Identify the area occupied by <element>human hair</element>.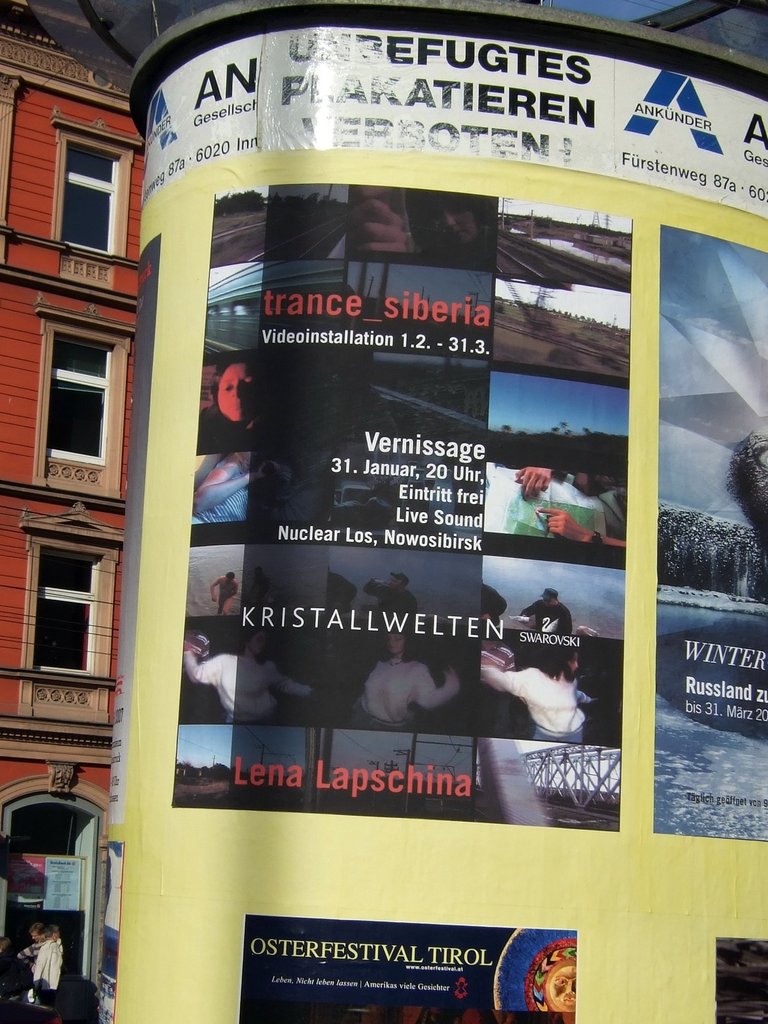
Area: <box>513,636,577,683</box>.
